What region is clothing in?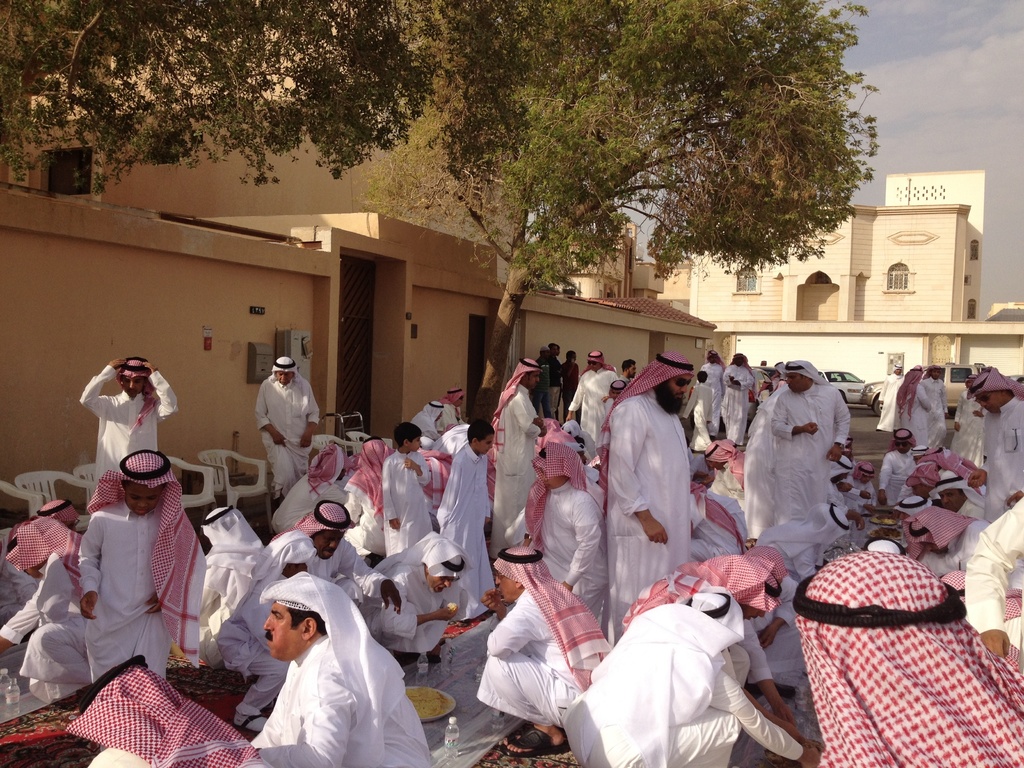
crop(0, 537, 92, 700).
